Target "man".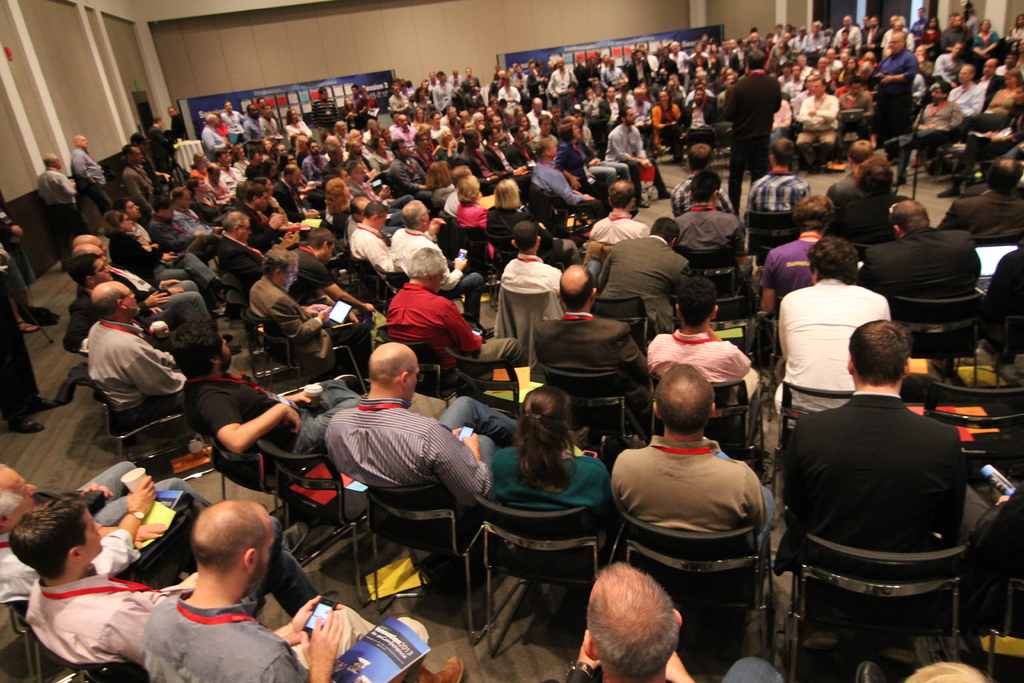
Target region: locate(615, 84, 638, 115).
